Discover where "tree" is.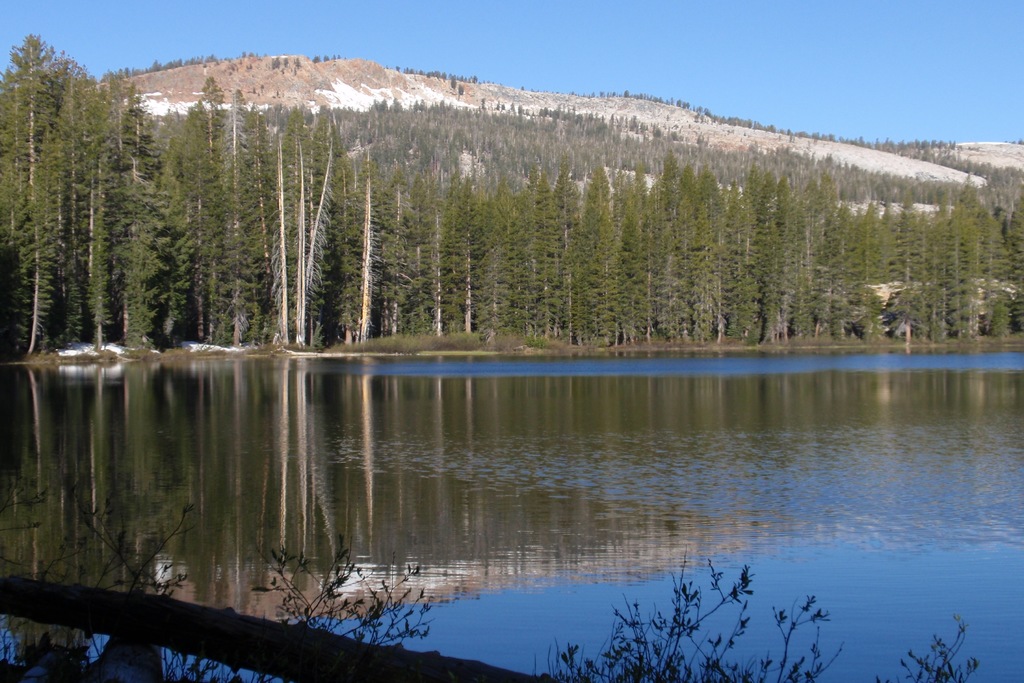
Discovered at <region>283, 58, 295, 71</region>.
